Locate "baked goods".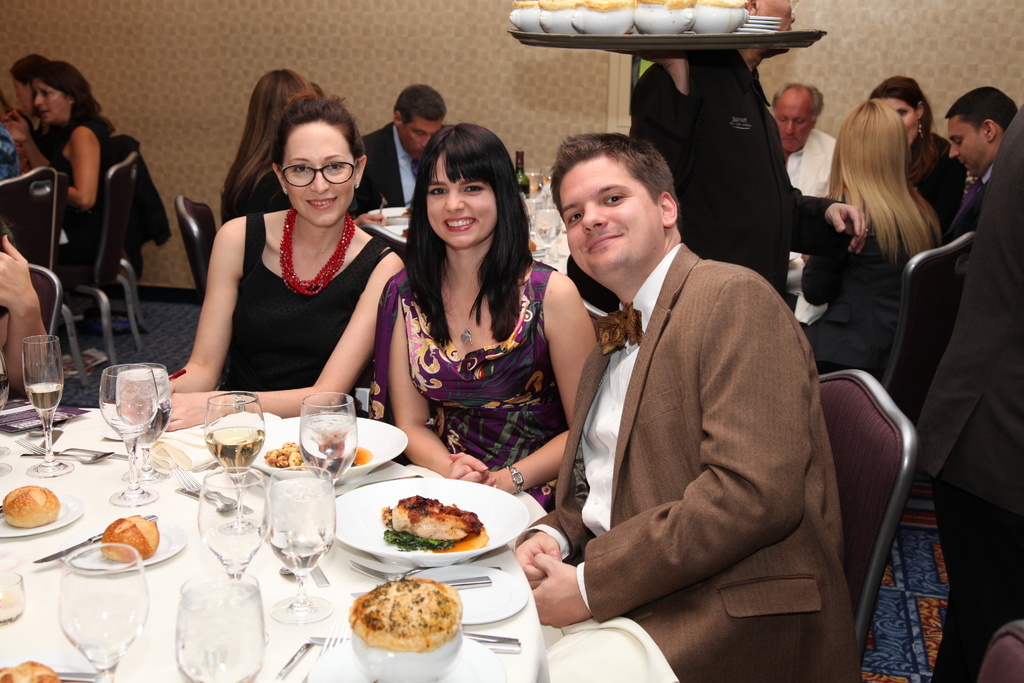
Bounding box: (0,659,58,682).
